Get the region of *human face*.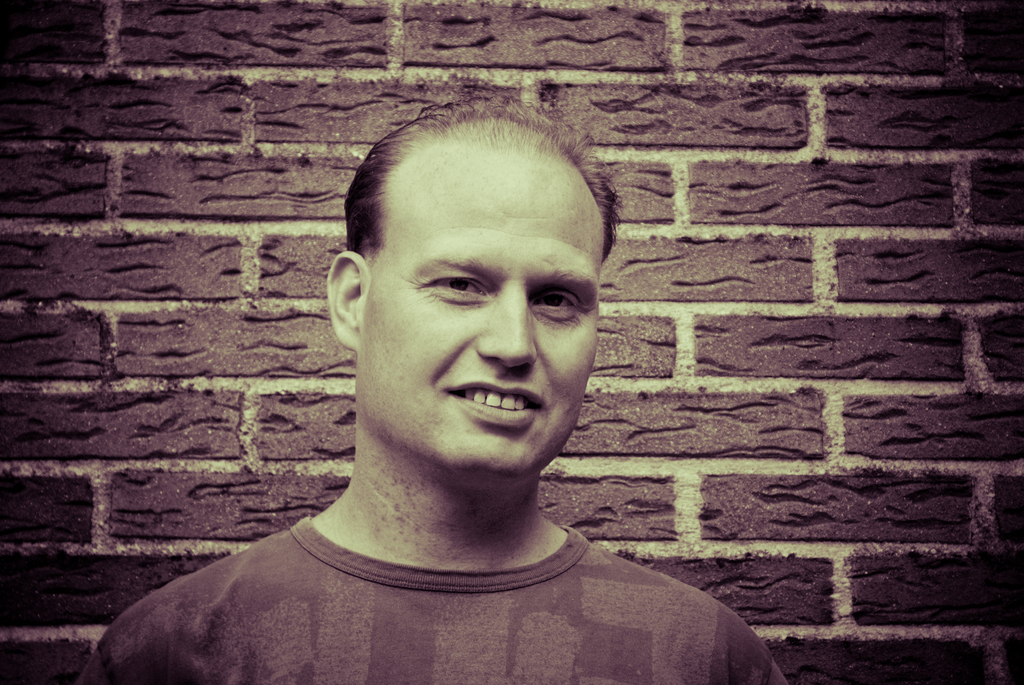
(356, 143, 603, 479).
